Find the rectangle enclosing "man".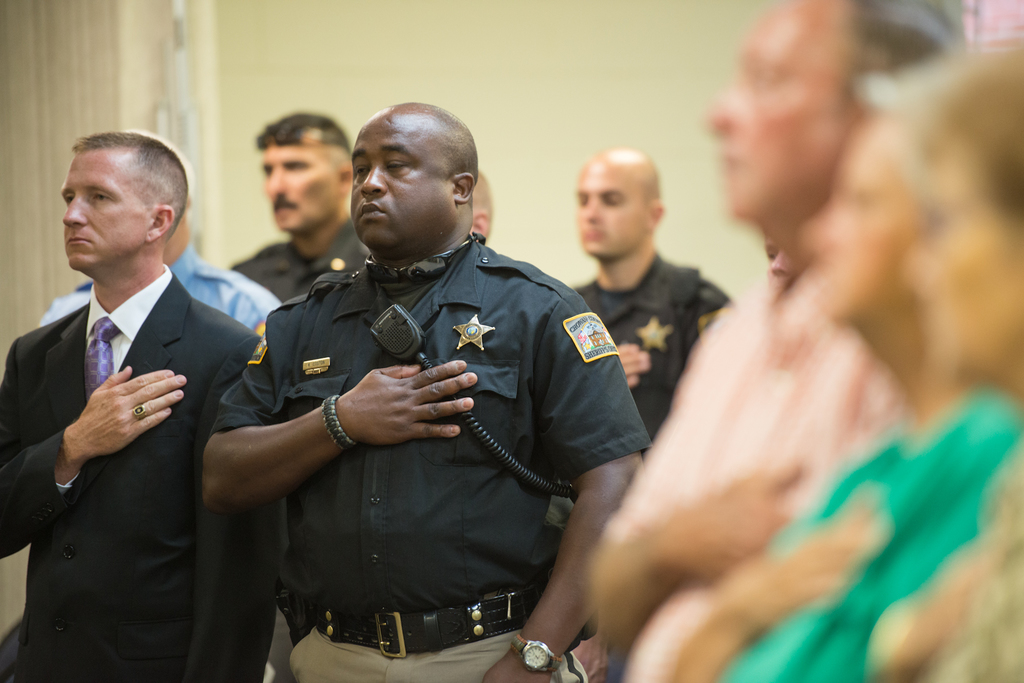
<bbox>582, 0, 964, 682</bbox>.
